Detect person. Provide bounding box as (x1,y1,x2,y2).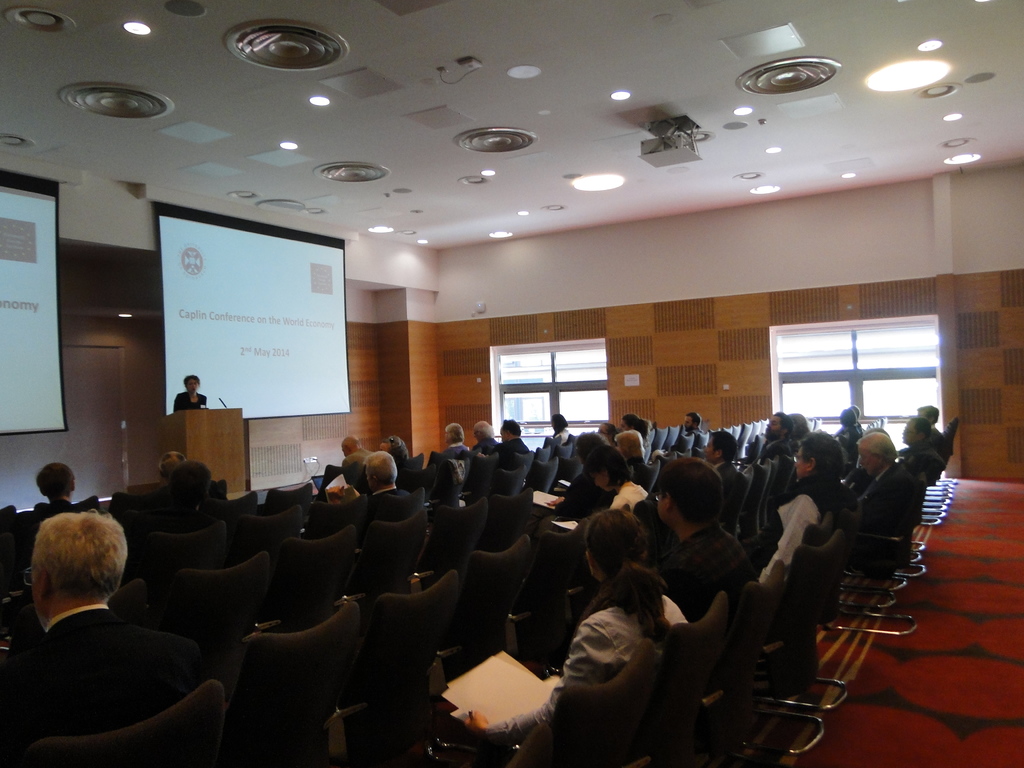
(39,461,75,502).
